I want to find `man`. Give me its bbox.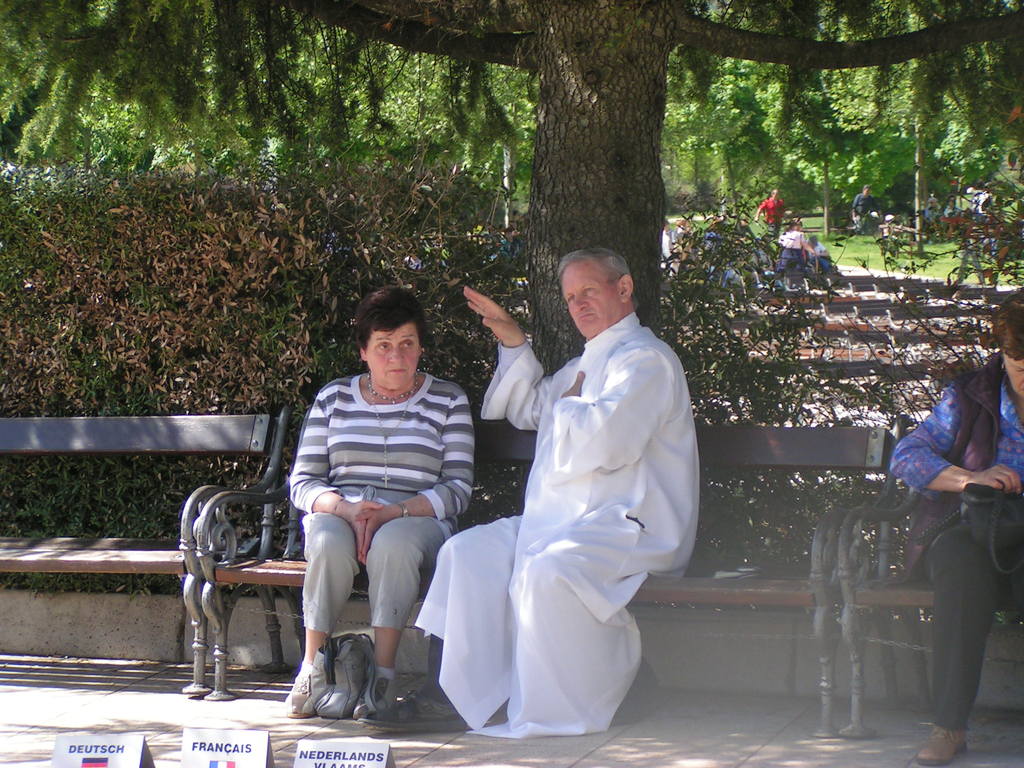
detection(923, 196, 944, 234).
